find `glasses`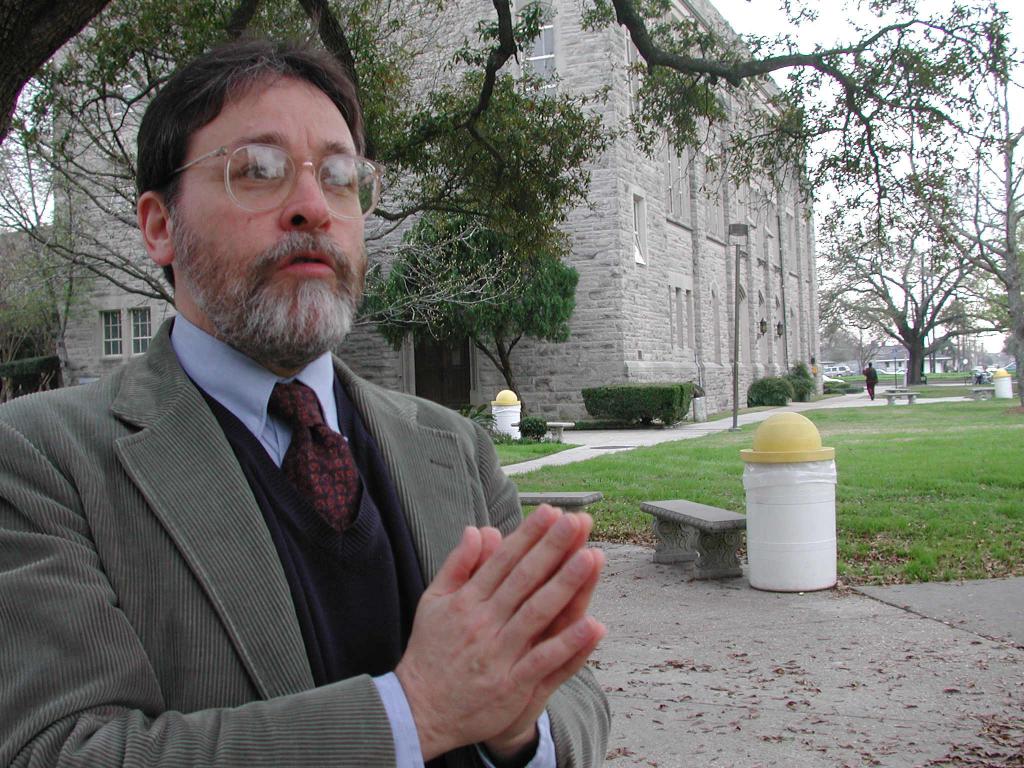
x1=145, y1=129, x2=367, y2=217
